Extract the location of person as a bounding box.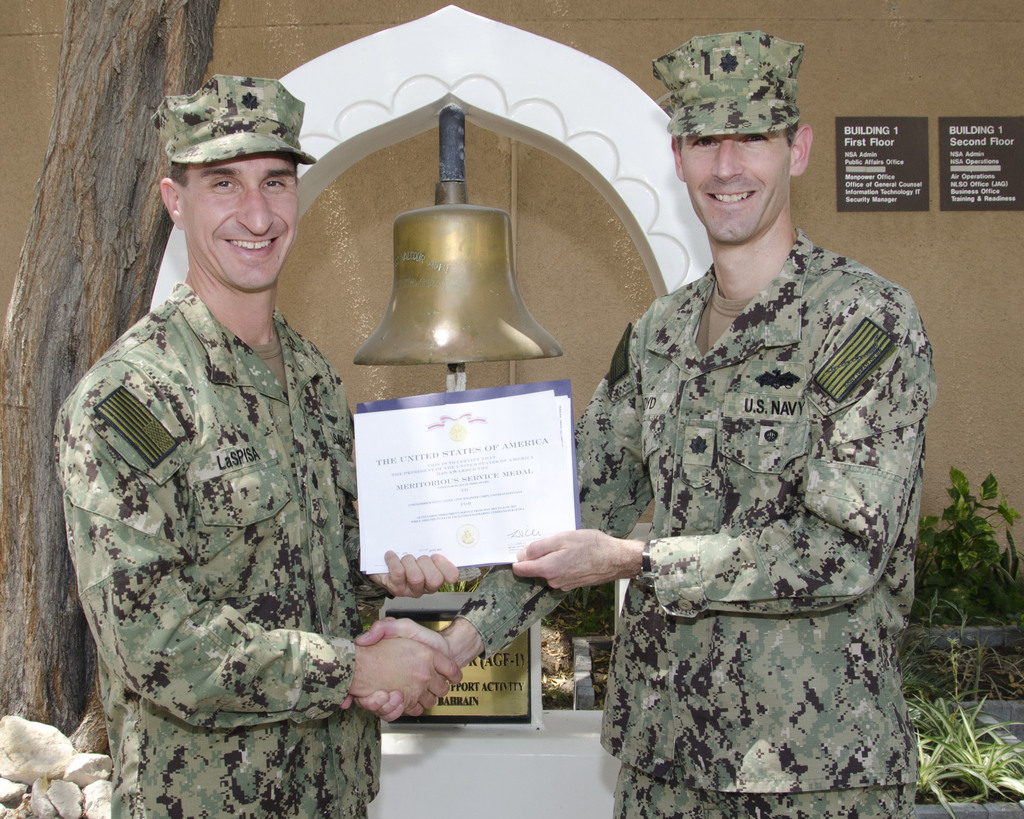
x1=349, y1=31, x2=932, y2=818.
